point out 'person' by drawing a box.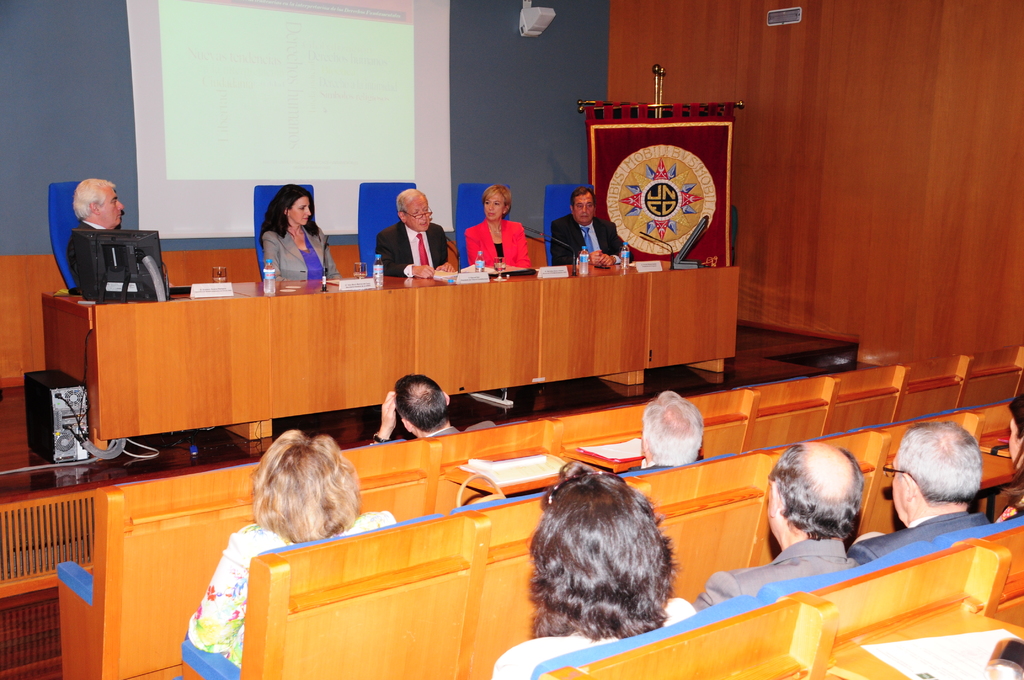
66, 180, 173, 309.
